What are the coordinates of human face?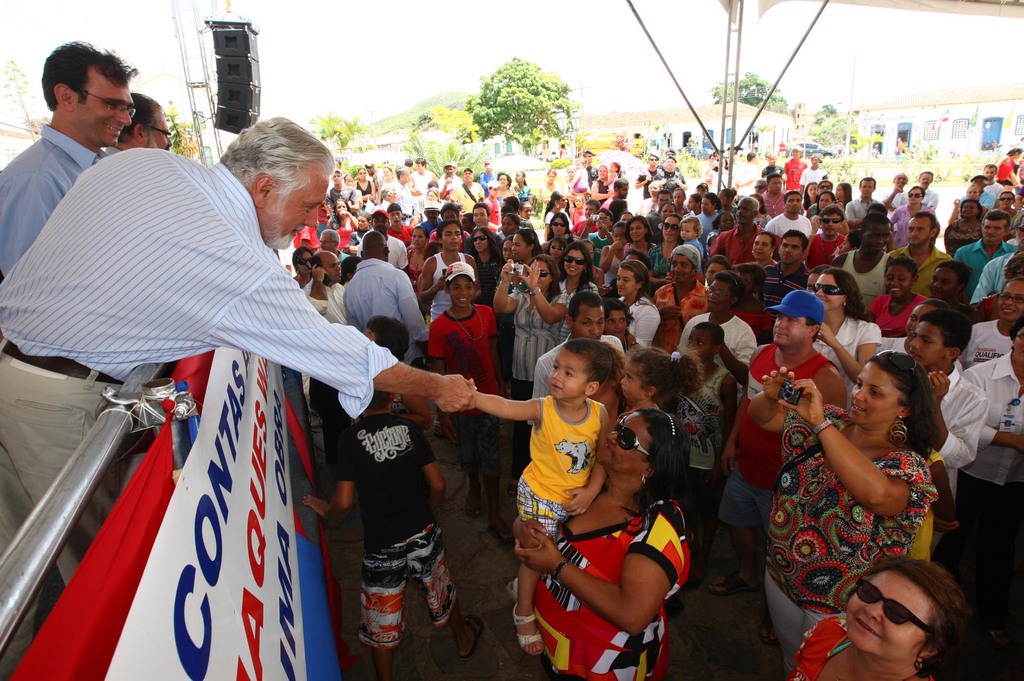
locate(620, 360, 644, 399).
